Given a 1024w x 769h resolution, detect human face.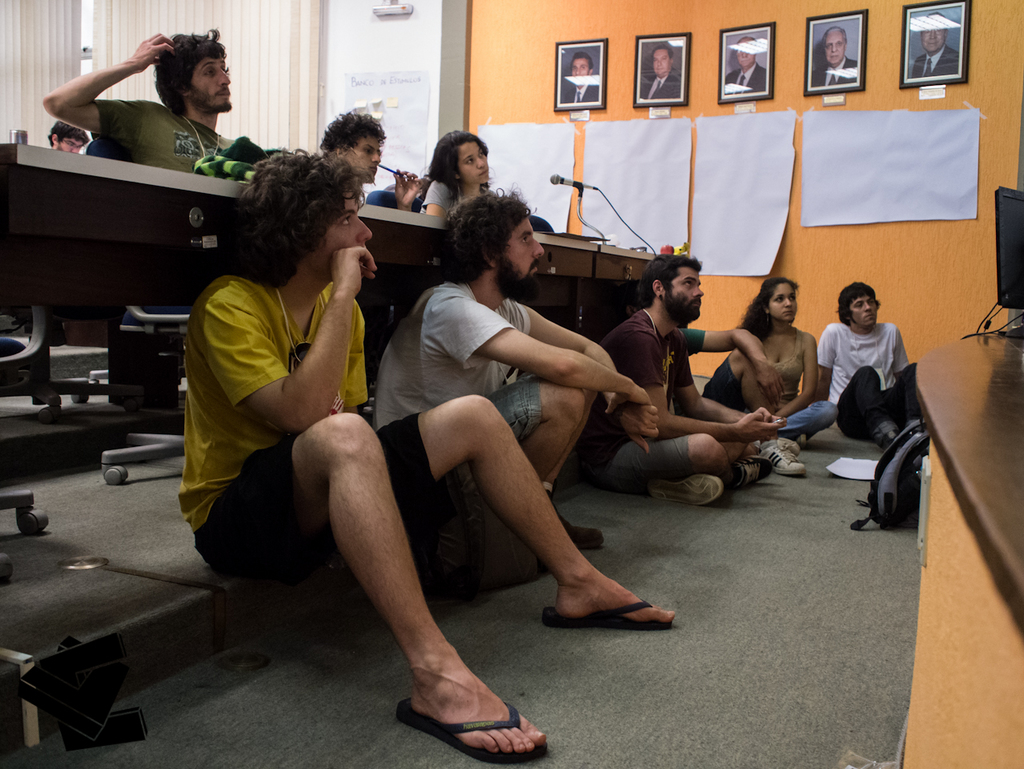
(x1=315, y1=183, x2=374, y2=281).
